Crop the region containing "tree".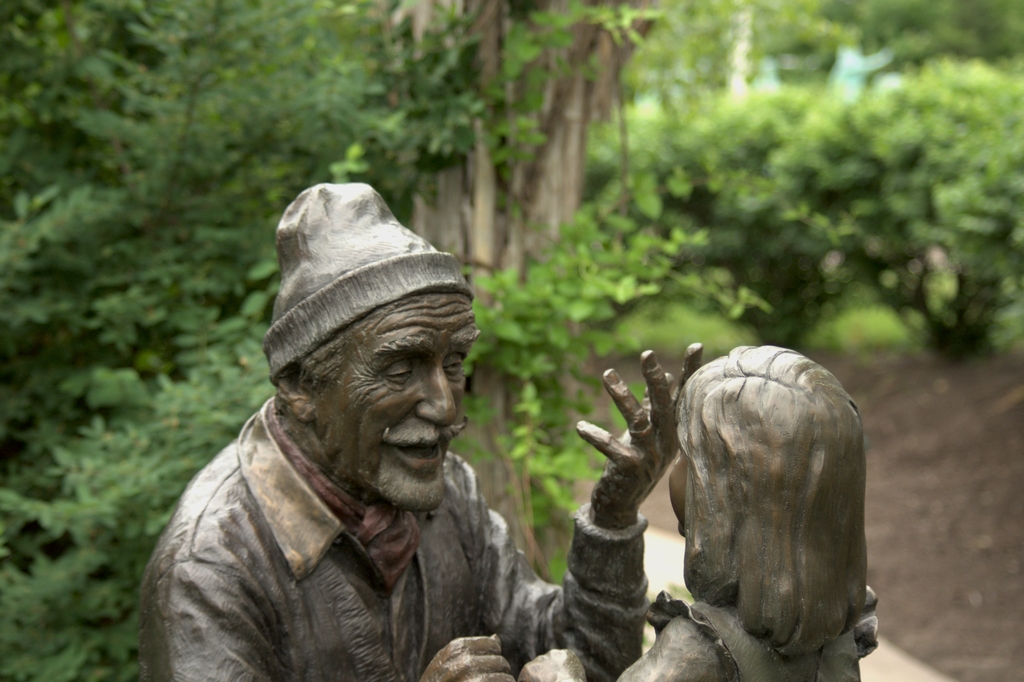
Crop region: [0,0,664,676].
